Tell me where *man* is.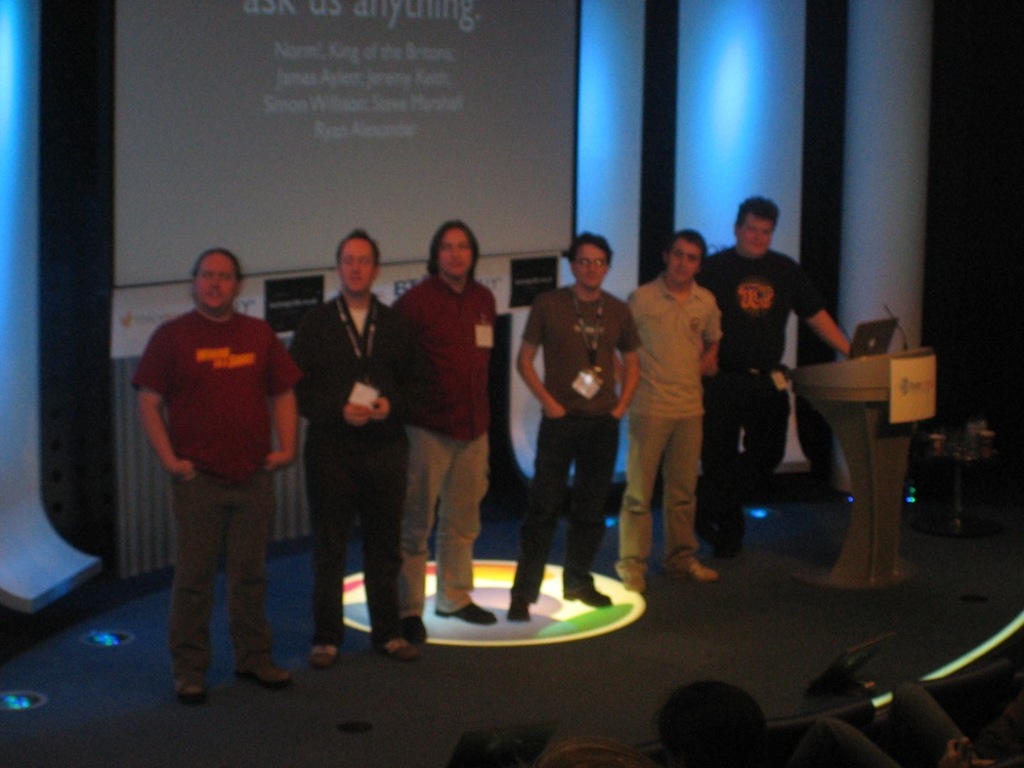
*man* is at <box>132,245,305,707</box>.
